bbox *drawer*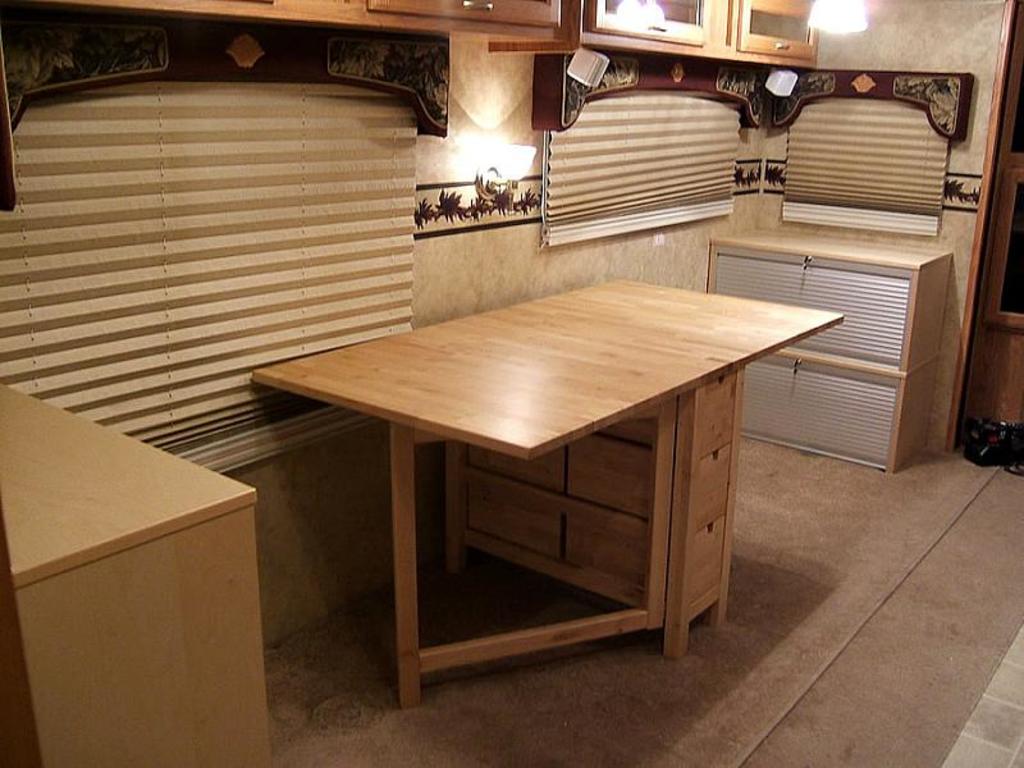
x1=692 y1=442 x2=728 y2=536
